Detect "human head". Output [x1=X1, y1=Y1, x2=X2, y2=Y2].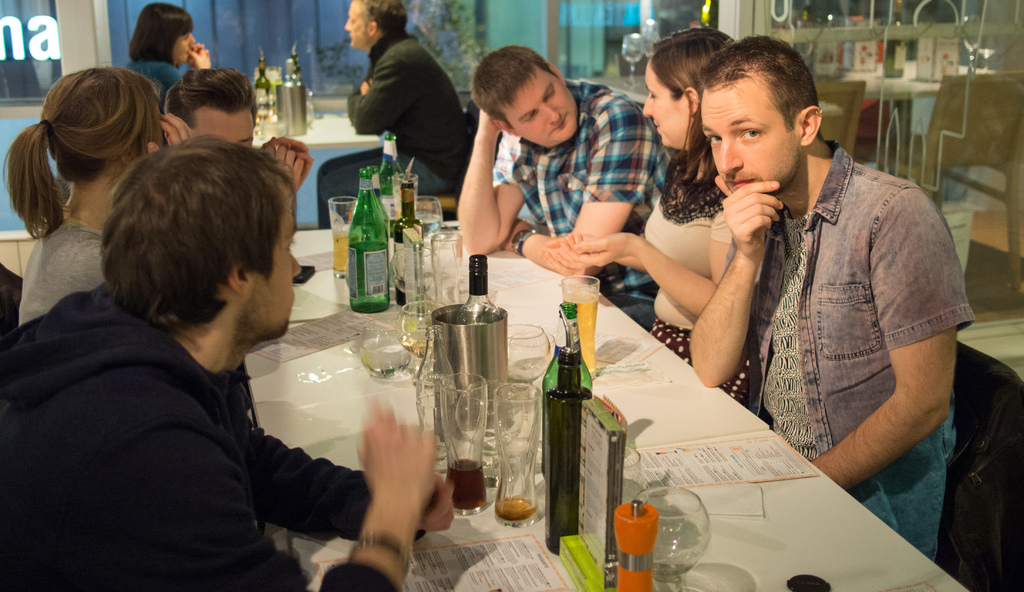
[x1=76, y1=109, x2=294, y2=357].
